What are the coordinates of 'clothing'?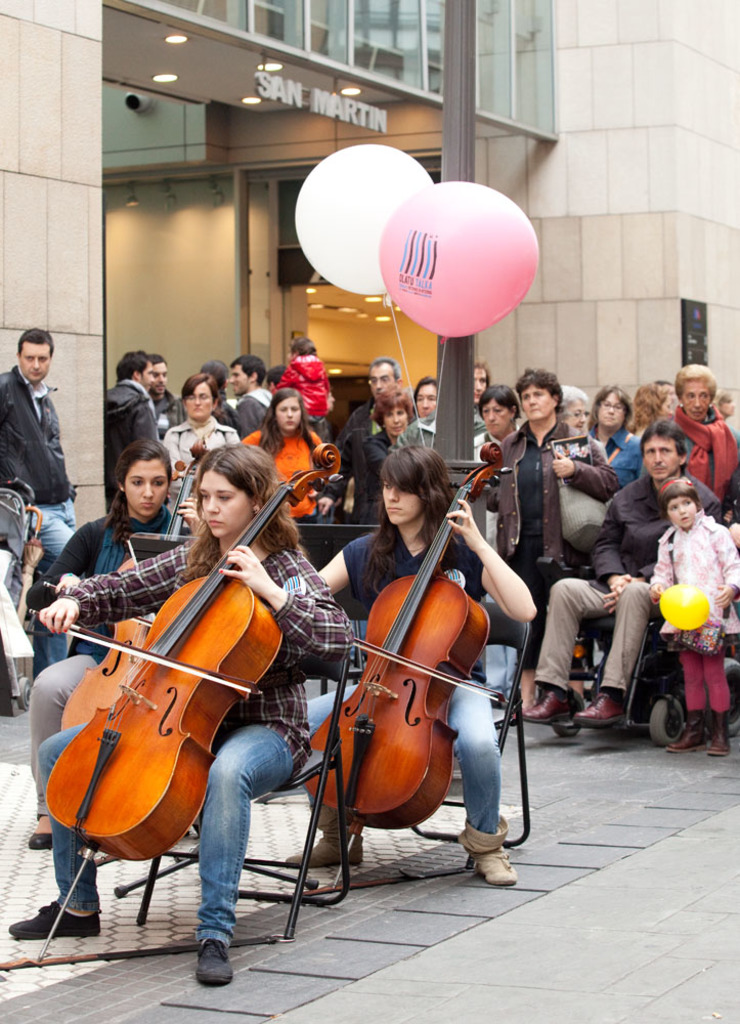
region(312, 672, 489, 887).
